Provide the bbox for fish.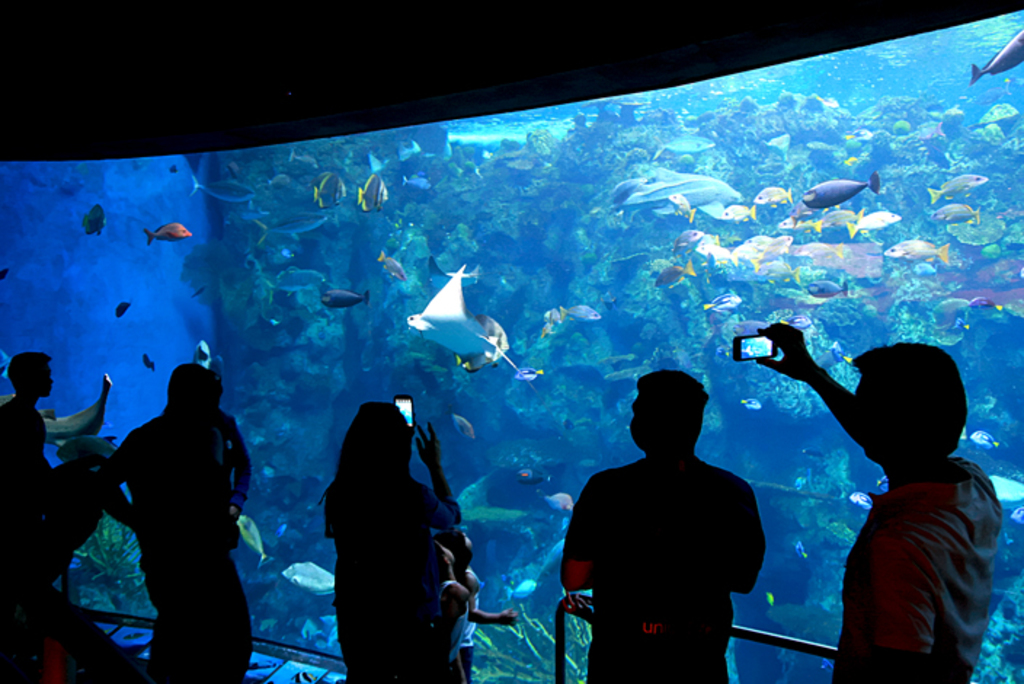
451 415 476 442.
